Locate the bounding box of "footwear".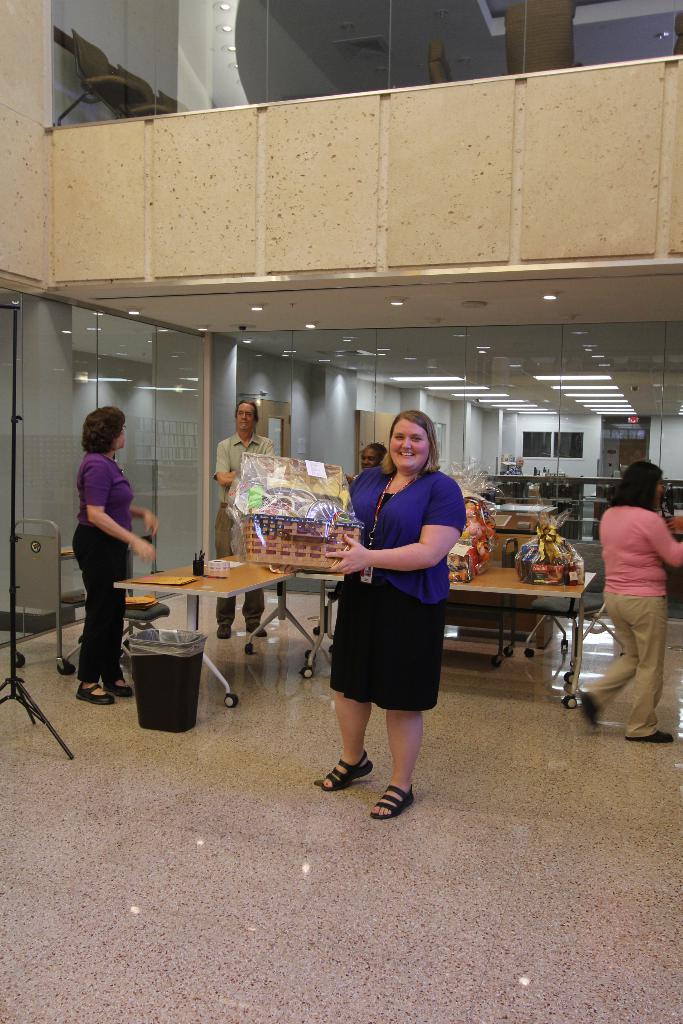
Bounding box: (217,623,233,639).
